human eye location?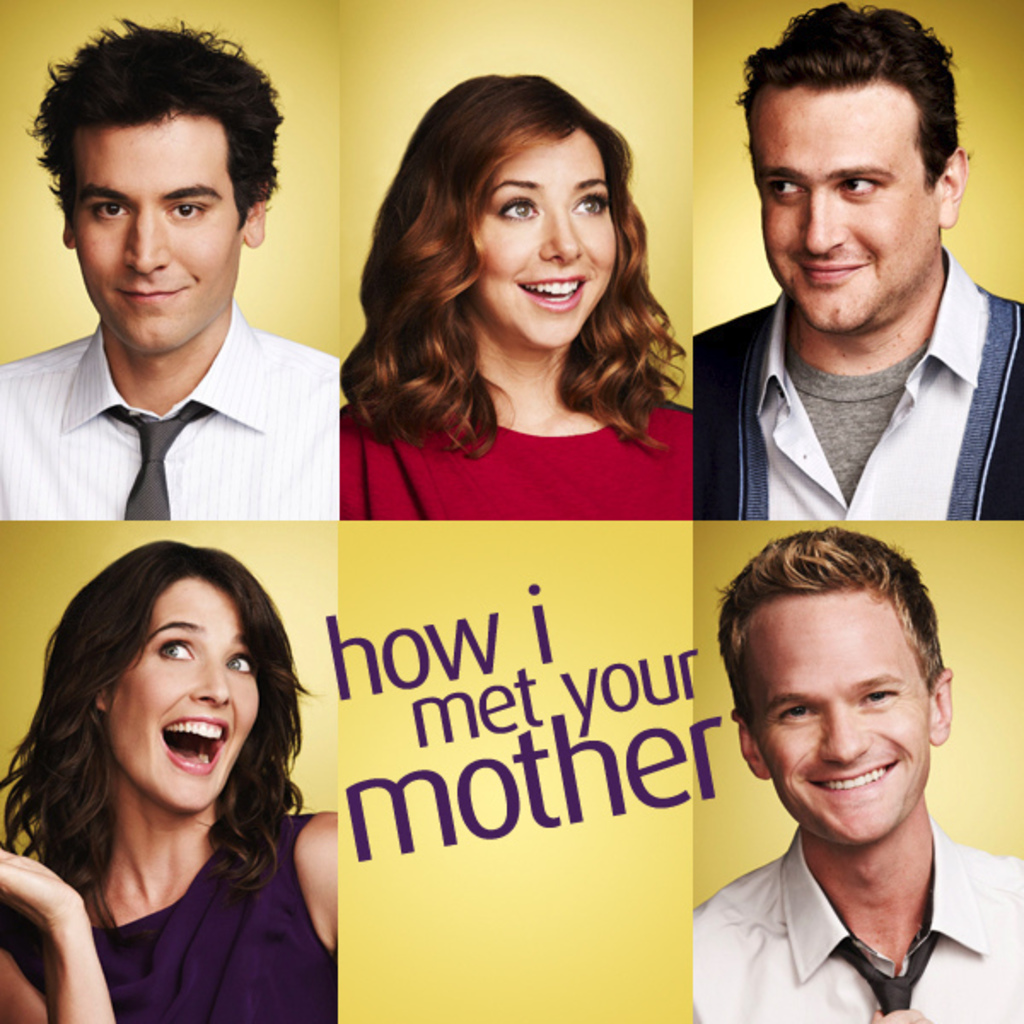
detection(761, 174, 804, 207)
